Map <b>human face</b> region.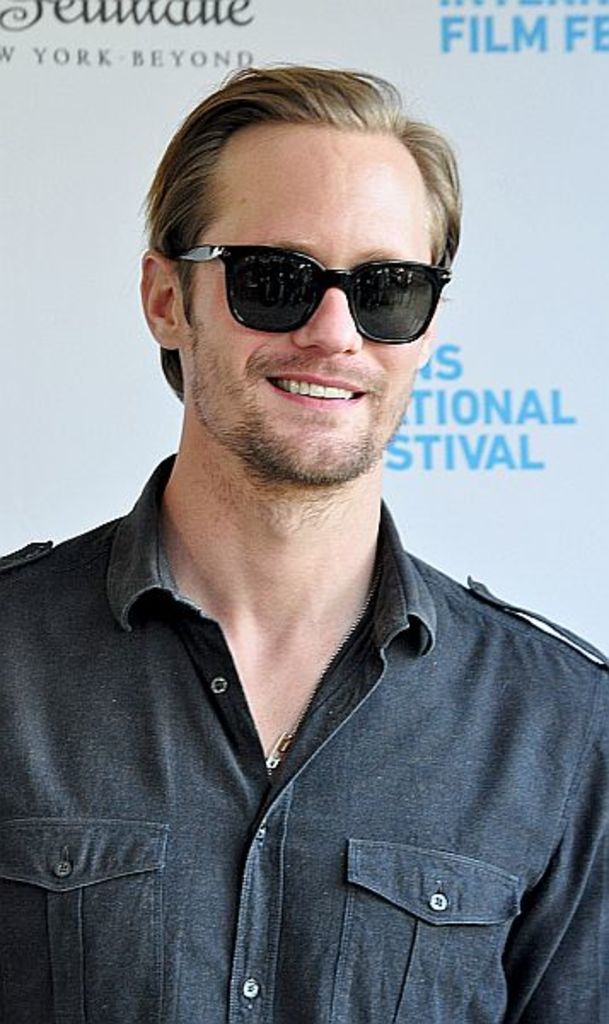
Mapped to [174, 123, 432, 486].
